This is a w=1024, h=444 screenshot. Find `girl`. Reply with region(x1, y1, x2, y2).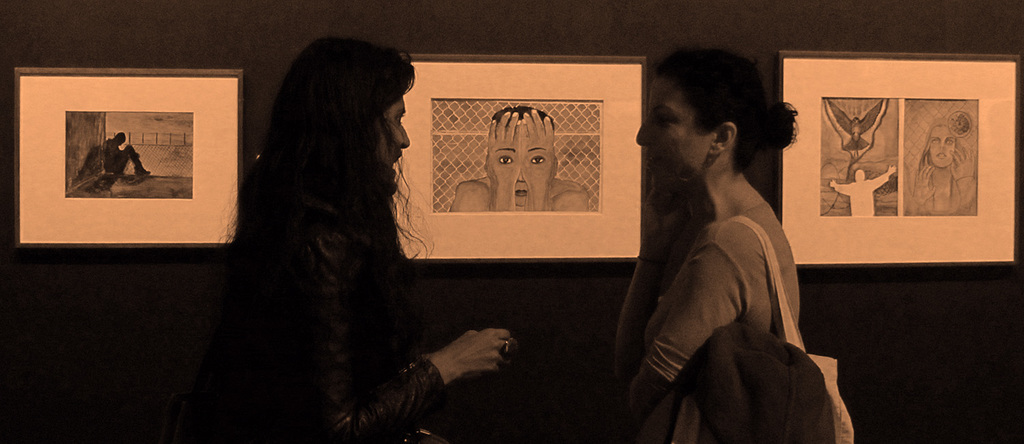
region(227, 40, 524, 443).
